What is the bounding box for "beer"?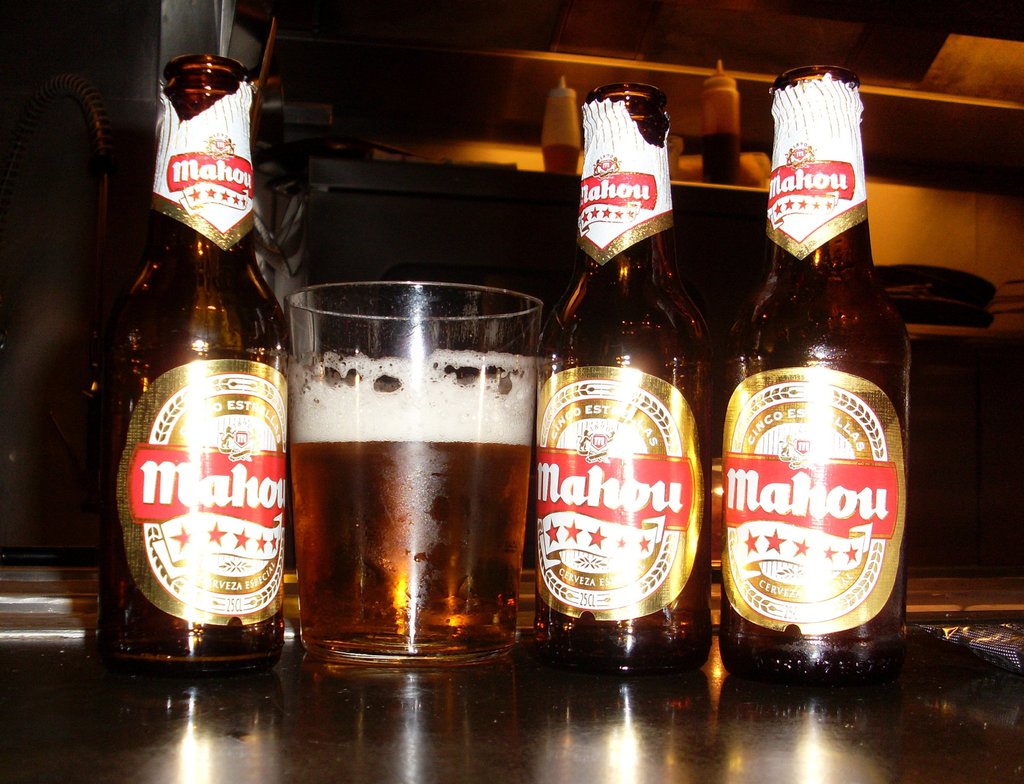
region(720, 63, 904, 692).
